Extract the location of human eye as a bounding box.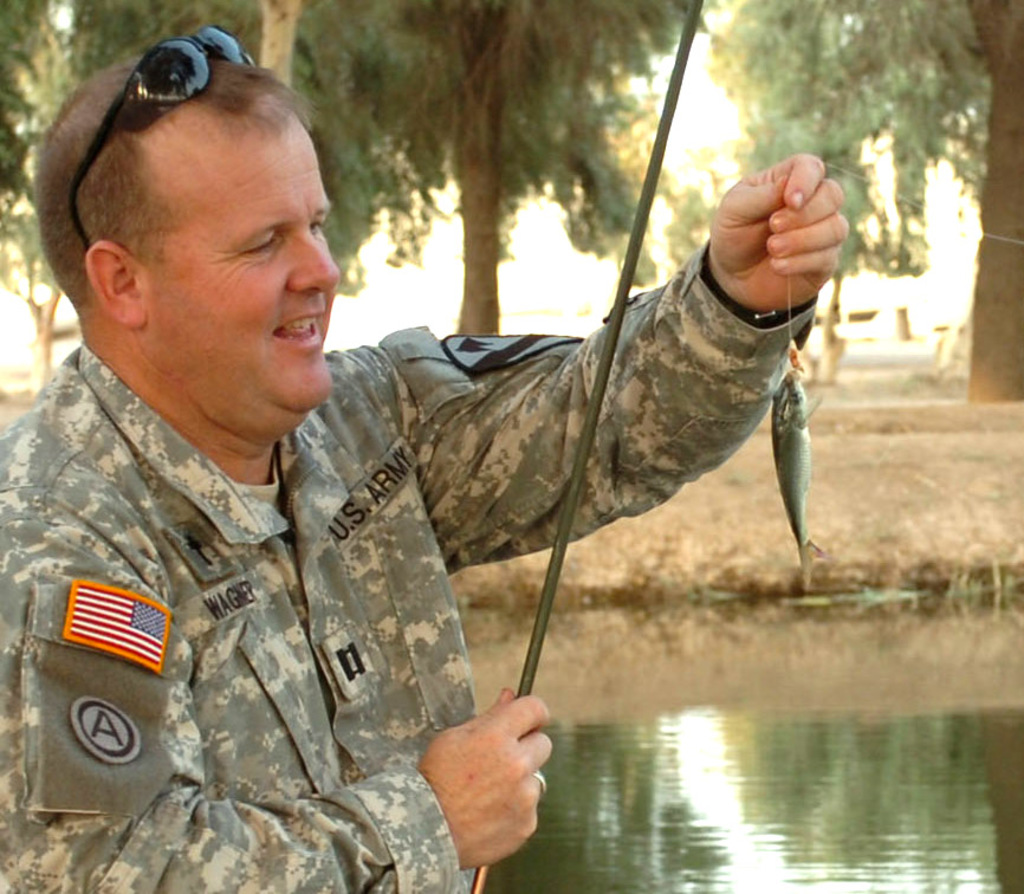
(309,215,326,233).
